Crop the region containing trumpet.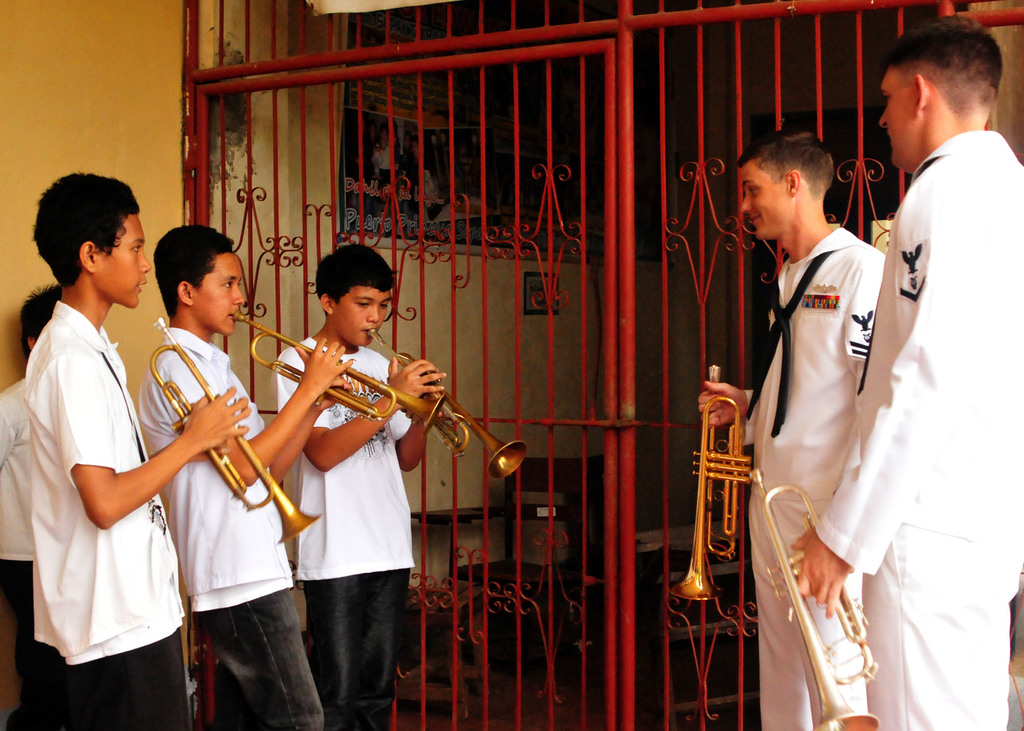
Crop region: rect(152, 319, 323, 550).
